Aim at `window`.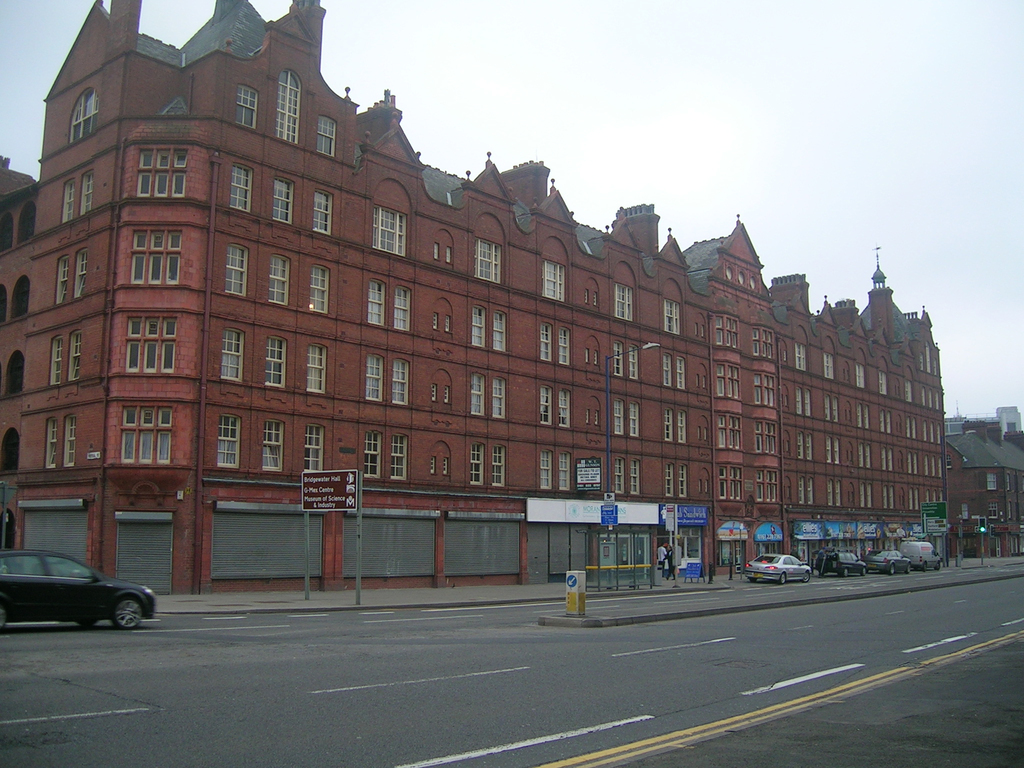
Aimed at bbox(629, 399, 641, 438).
